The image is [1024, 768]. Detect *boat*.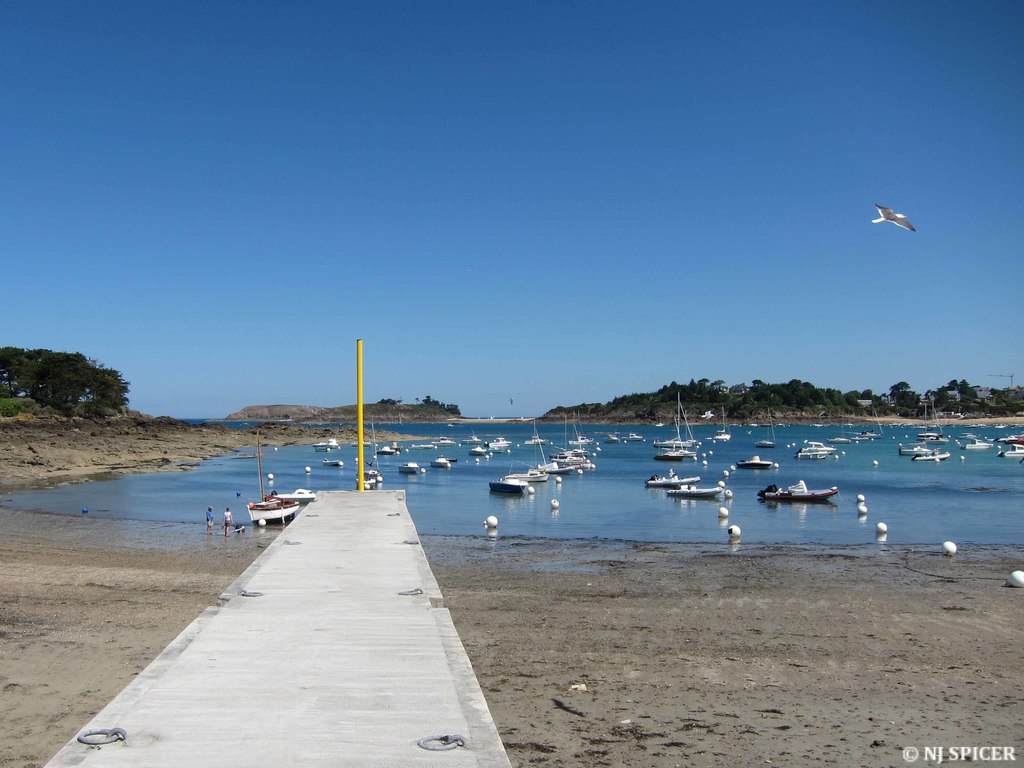
Detection: (666, 482, 724, 502).
